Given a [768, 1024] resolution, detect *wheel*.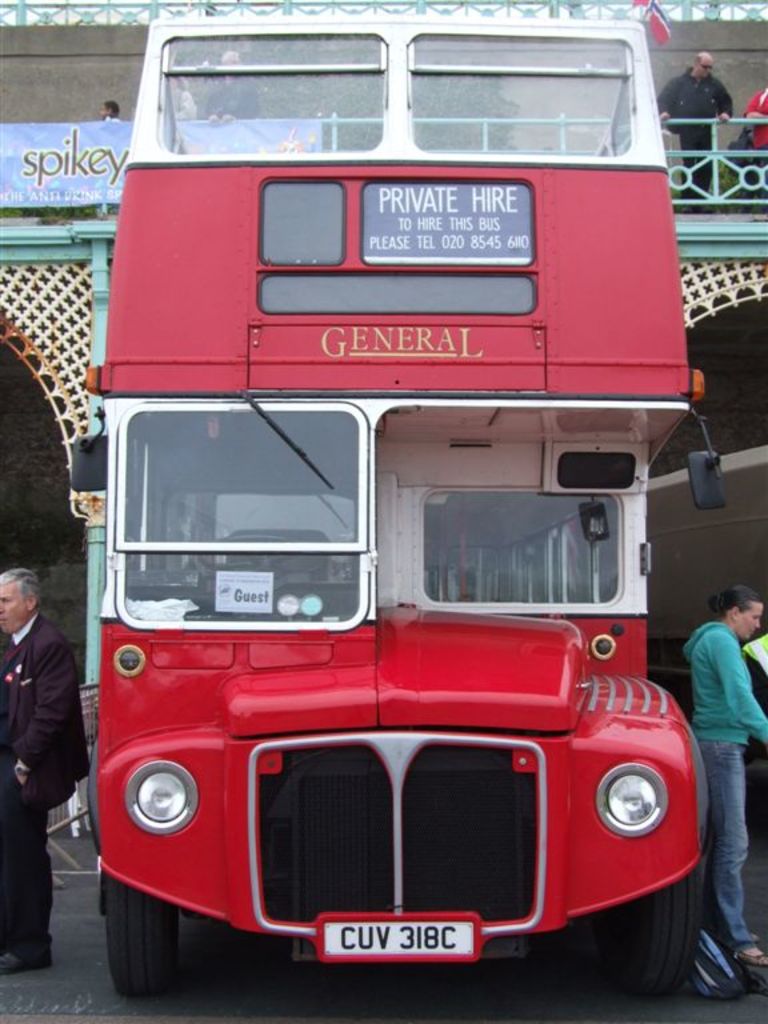
x1=184, y1=536, x2=293, y2=588.
